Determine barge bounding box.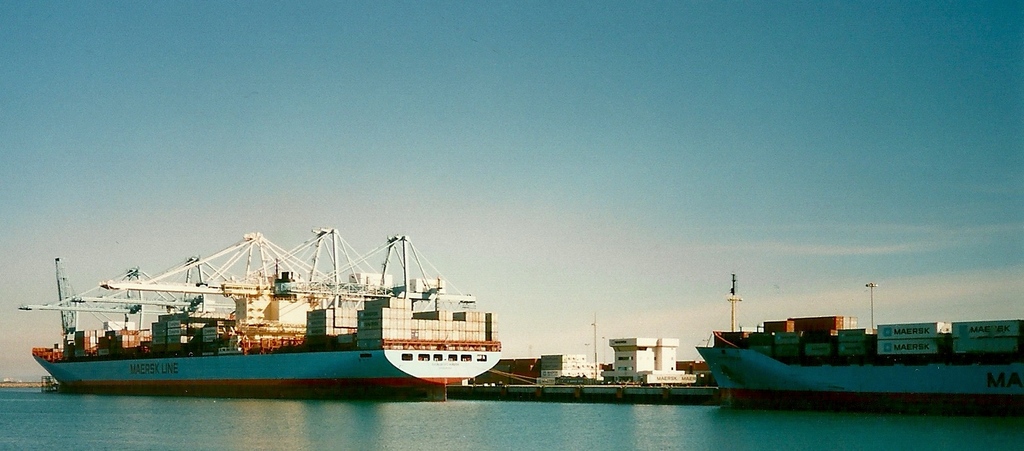
Determined: rect(18, 227, 500, 393).
